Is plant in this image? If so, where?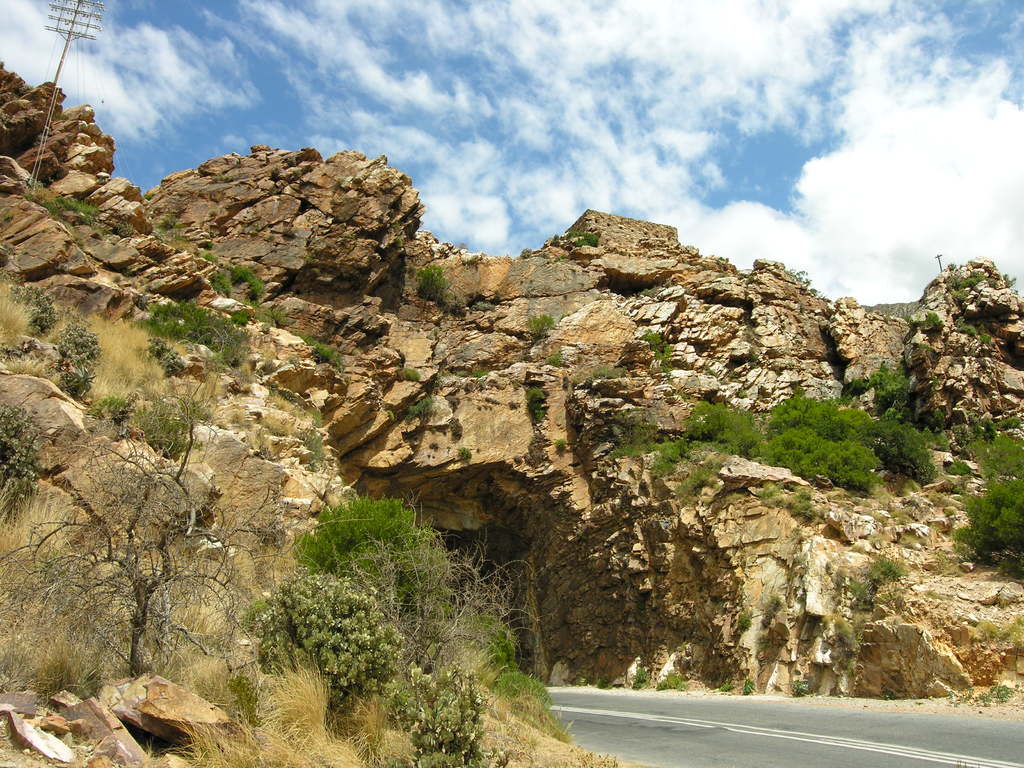
Yes, at {"left": 229, "top": 307, "right": 245, "bottom": 328}.
